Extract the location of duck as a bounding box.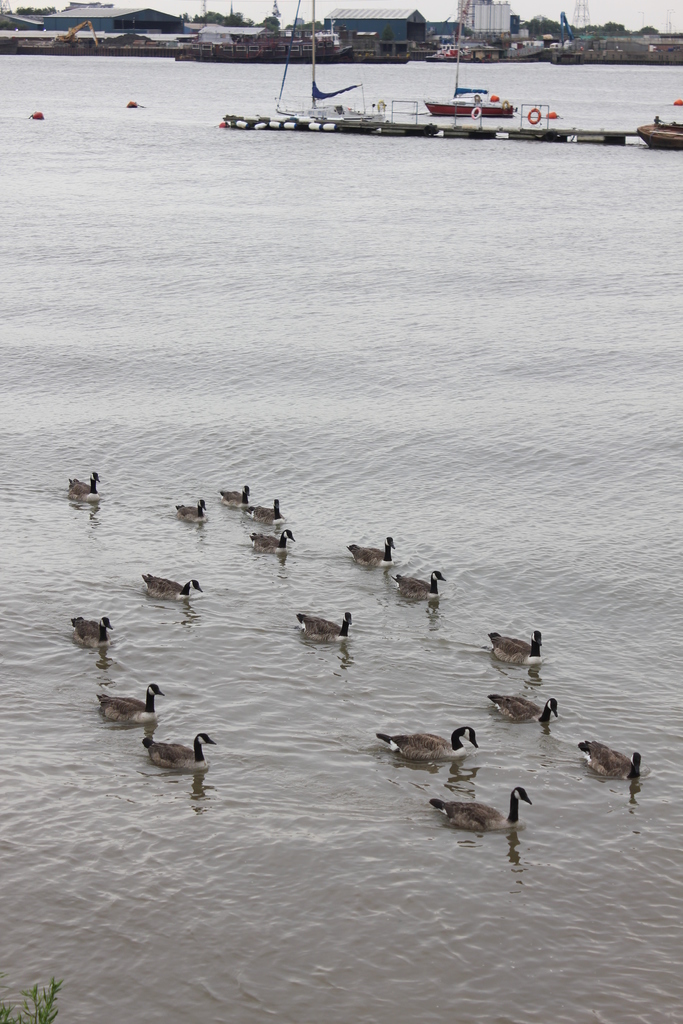
bbox(243, 522, 299, 564).
